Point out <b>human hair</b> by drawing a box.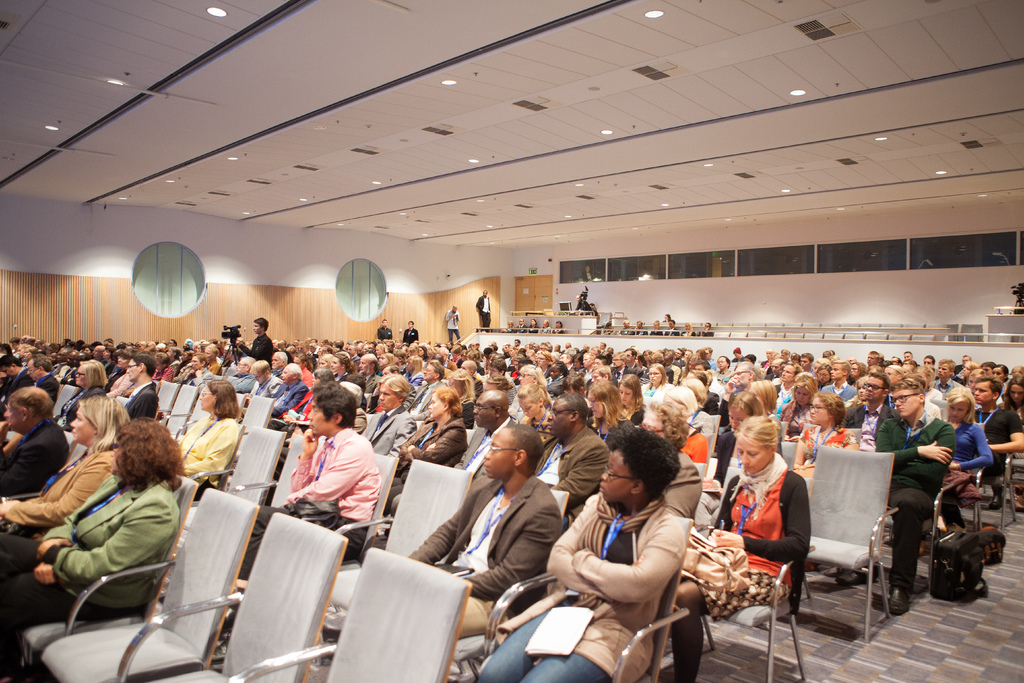
500 425 544 480.
